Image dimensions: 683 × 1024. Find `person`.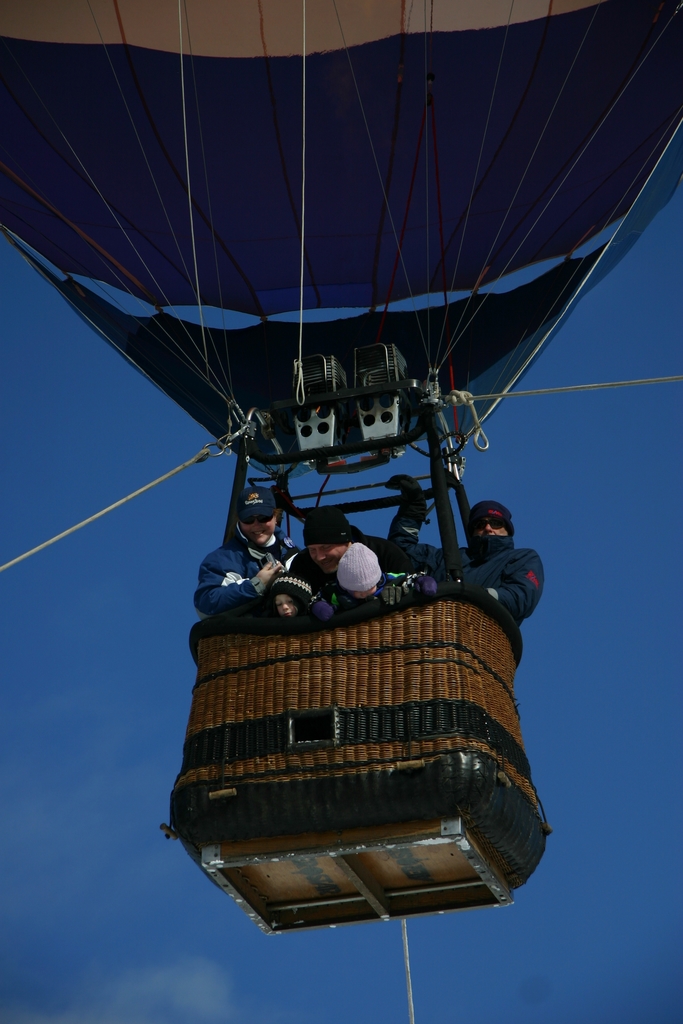
x1=287, y1=505, x2=420, y2=591.
